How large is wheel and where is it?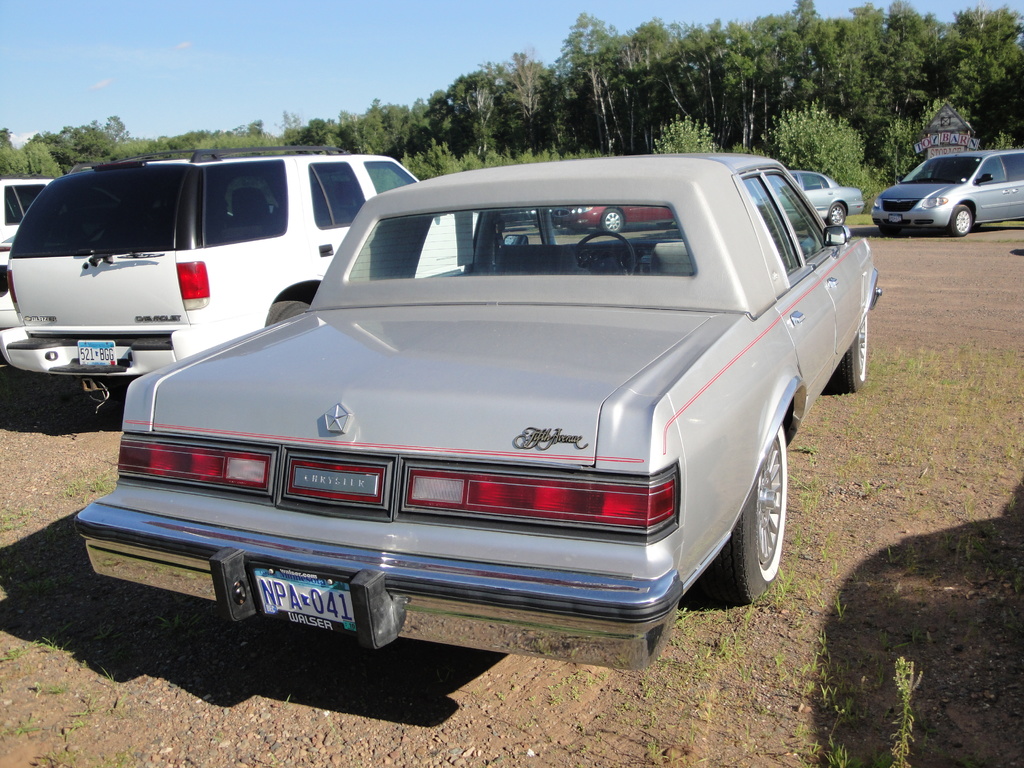
Bounding box: box(947, 203, 979, 237).
